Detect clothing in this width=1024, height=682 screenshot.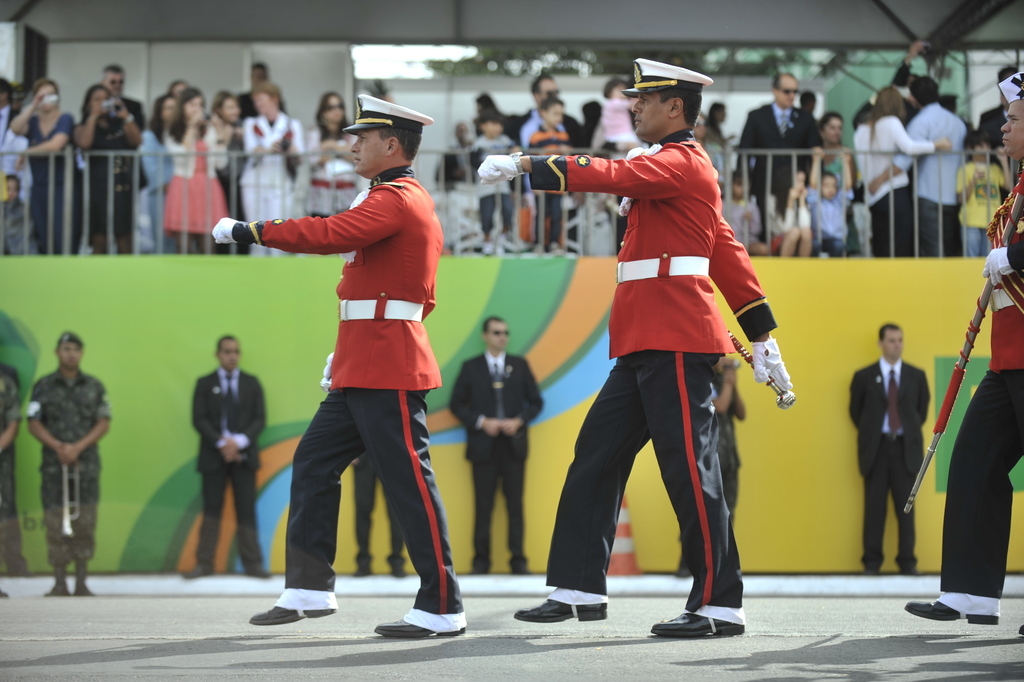
Detection: x1=31 y1=106 x2=70 y2=251.
